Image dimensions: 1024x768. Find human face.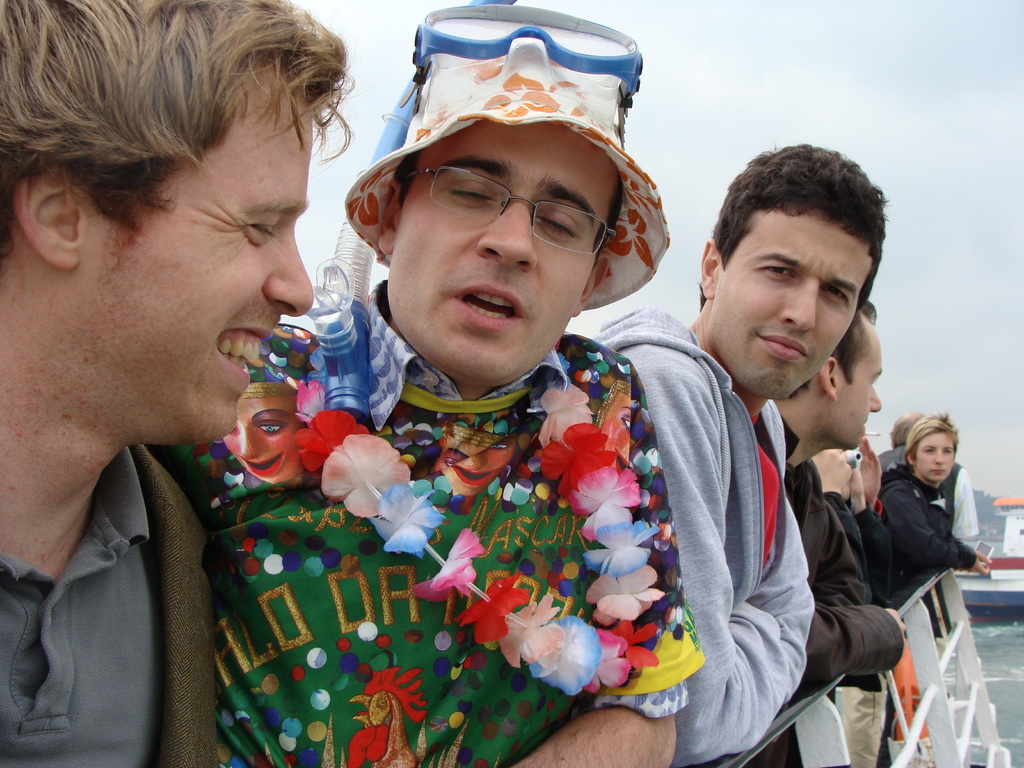
locate(838, 314, 884, 451).
